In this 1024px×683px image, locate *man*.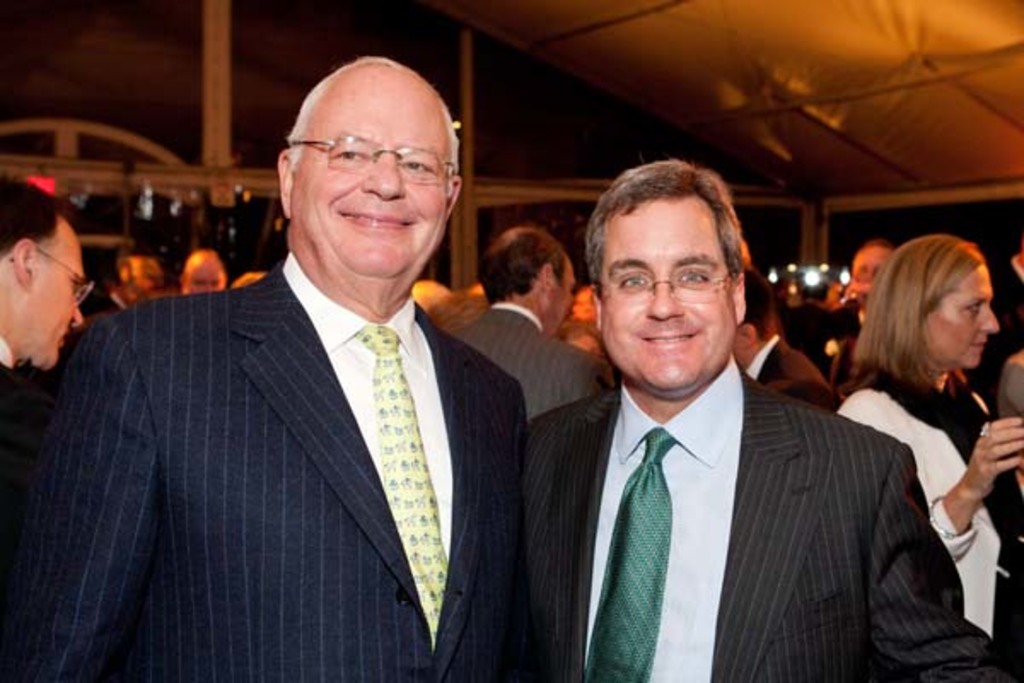
Bounding box: Rect(522, 155, 1014, 681).
